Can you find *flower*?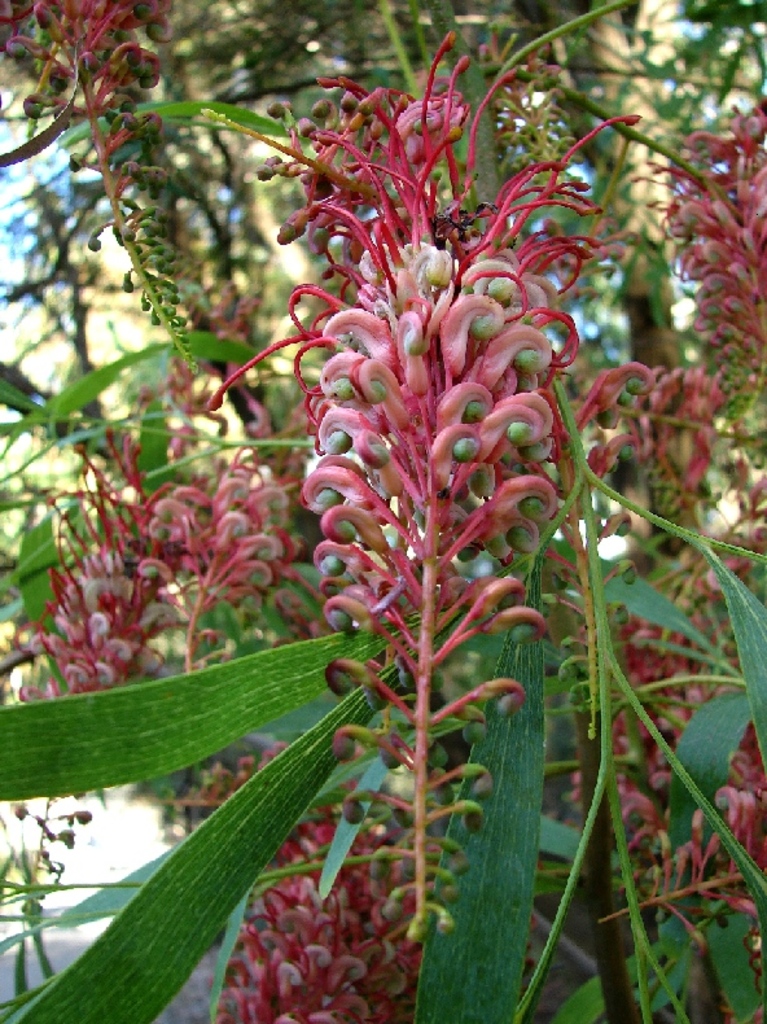
Yes, bounding box: locate(0, 0, 162, 286).
